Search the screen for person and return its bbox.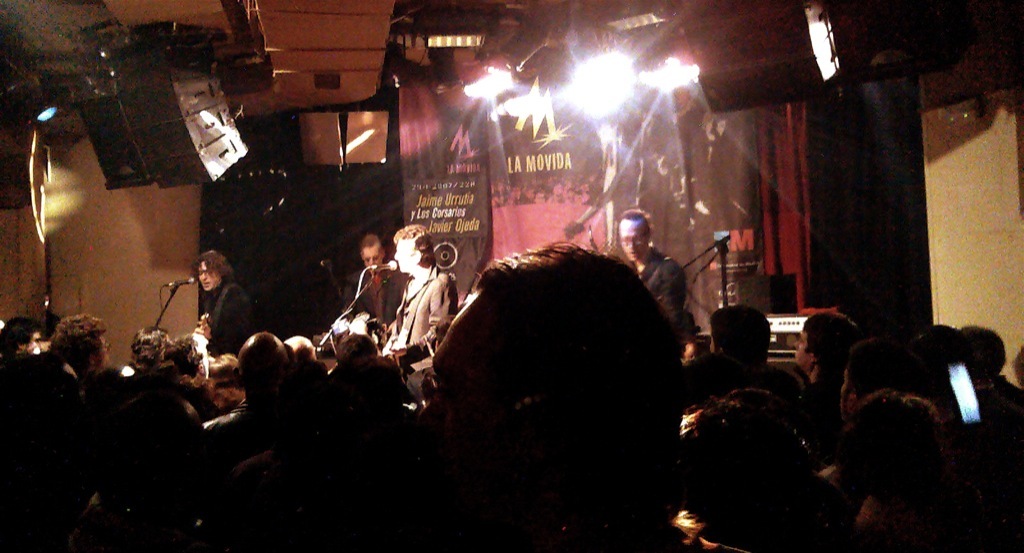
Found: 380/226/456/373.
